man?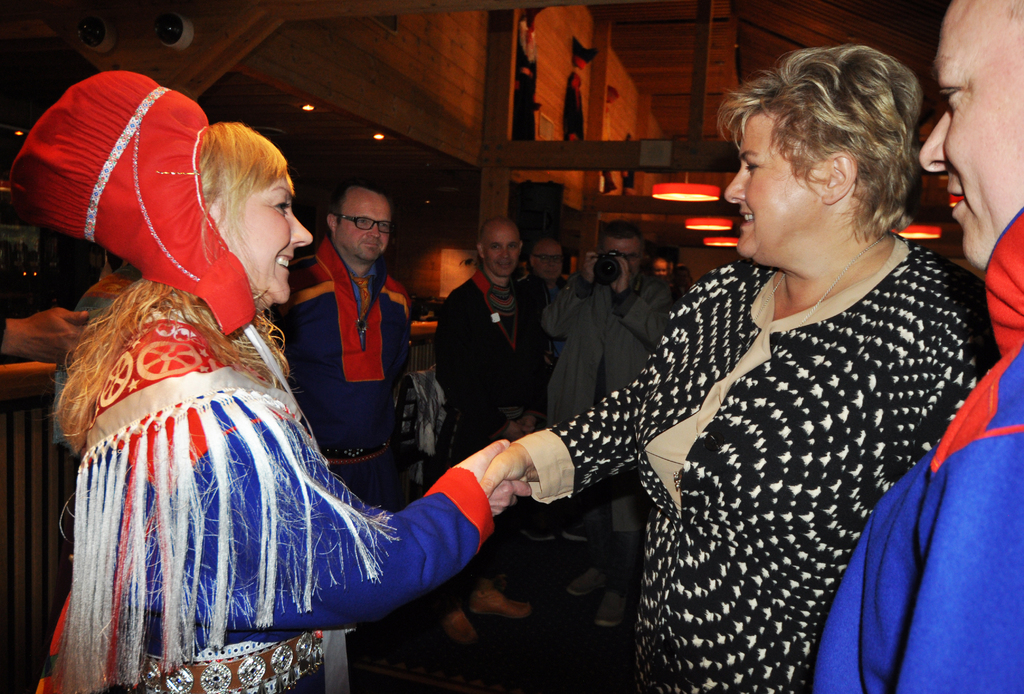
[797, 0, 1023, 693]
